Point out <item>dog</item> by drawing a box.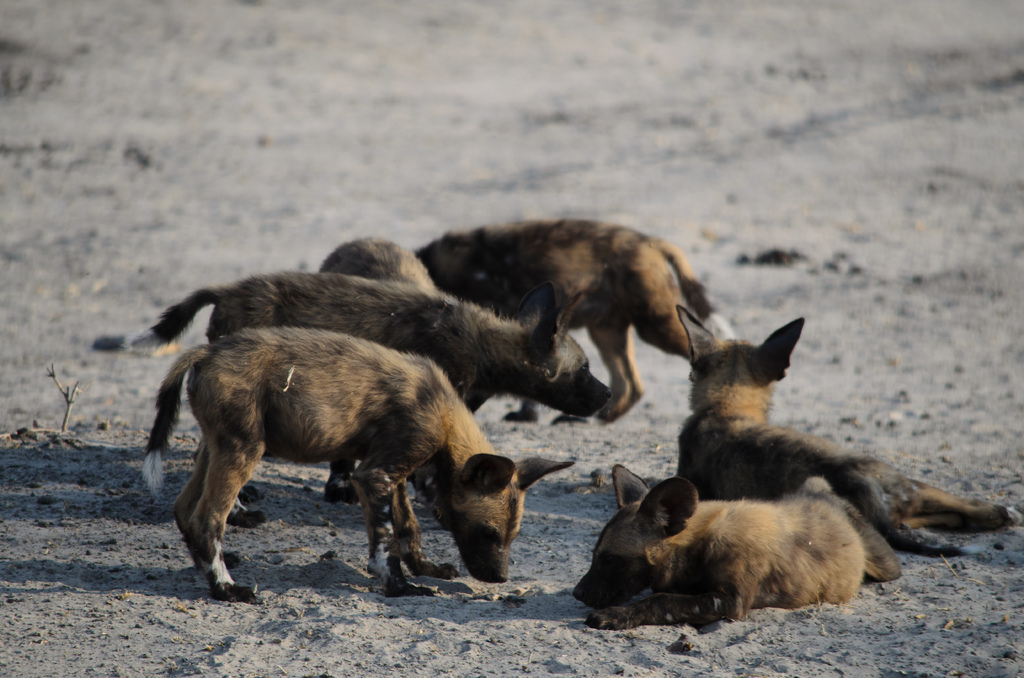
(left=419, top=218, right=724, bottom=430).
